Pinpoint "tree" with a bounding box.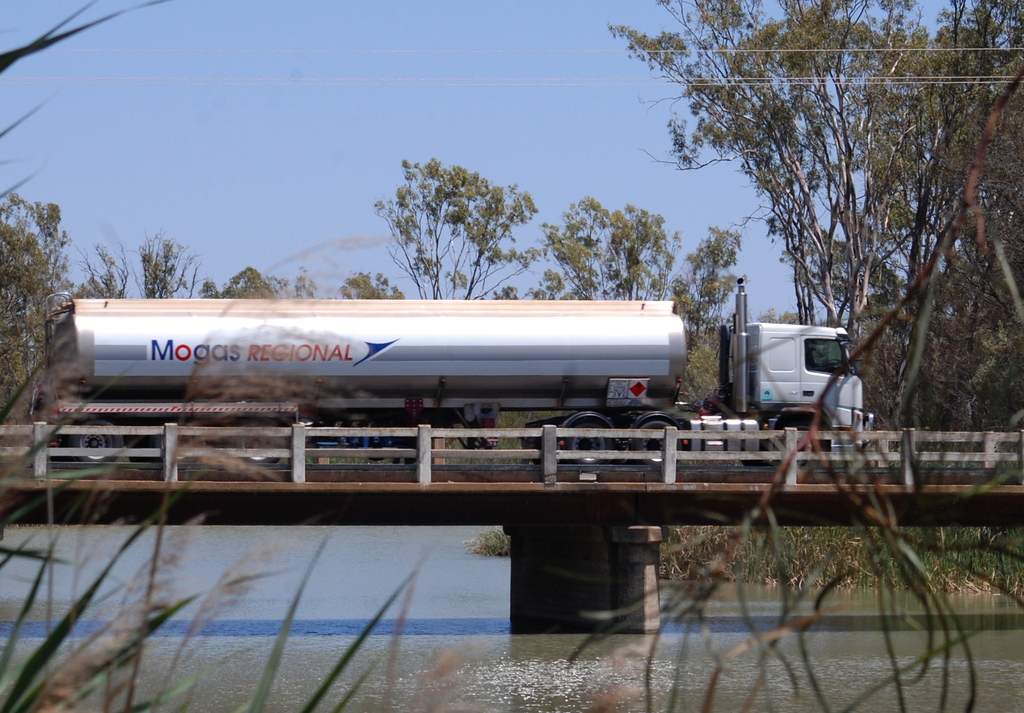
(left=346, top=149, right=549, bottom=283).
